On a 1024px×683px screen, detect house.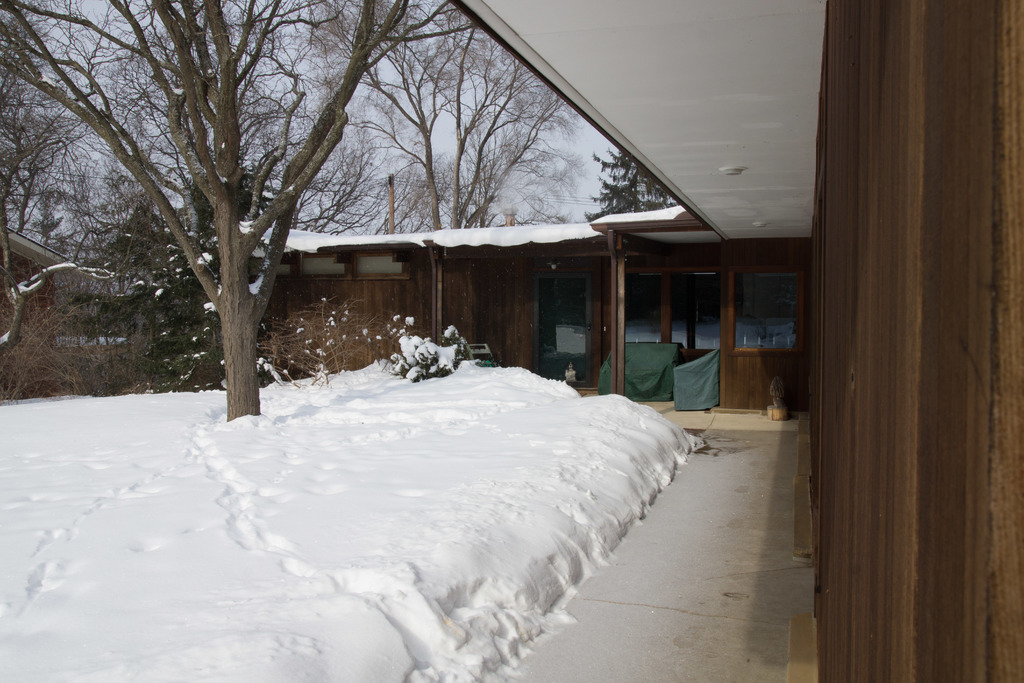
x1=154 y1=213 x2=813 y2=409.
